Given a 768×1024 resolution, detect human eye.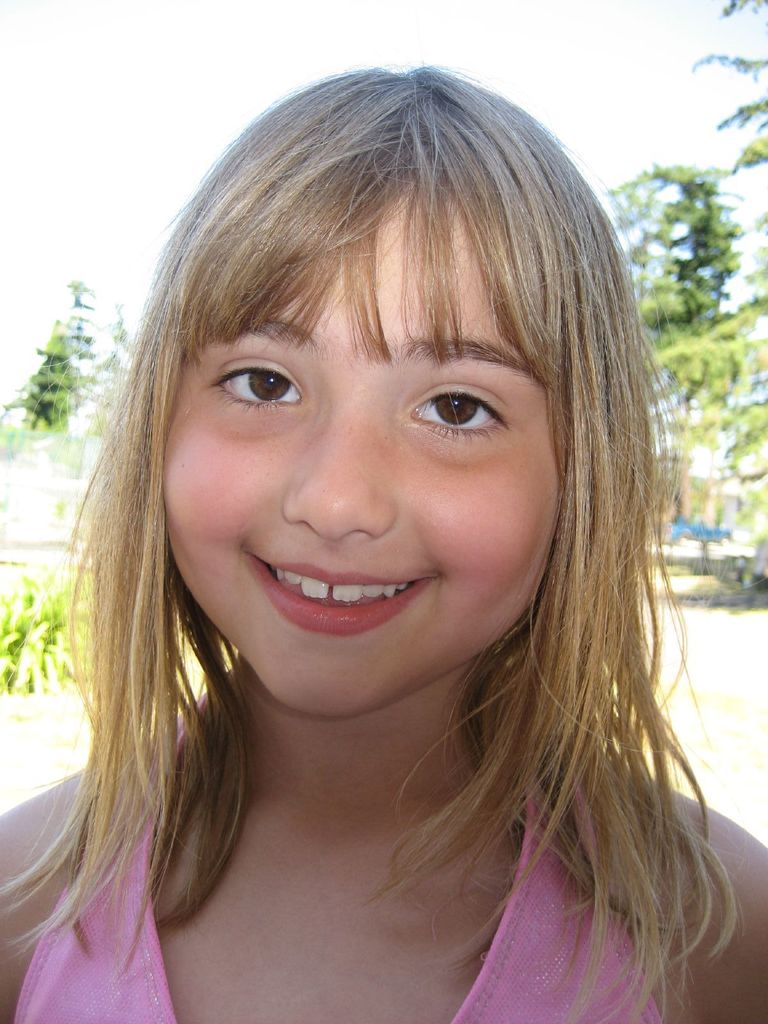
[x1=408, y1=389, x2=511, y2=447].
